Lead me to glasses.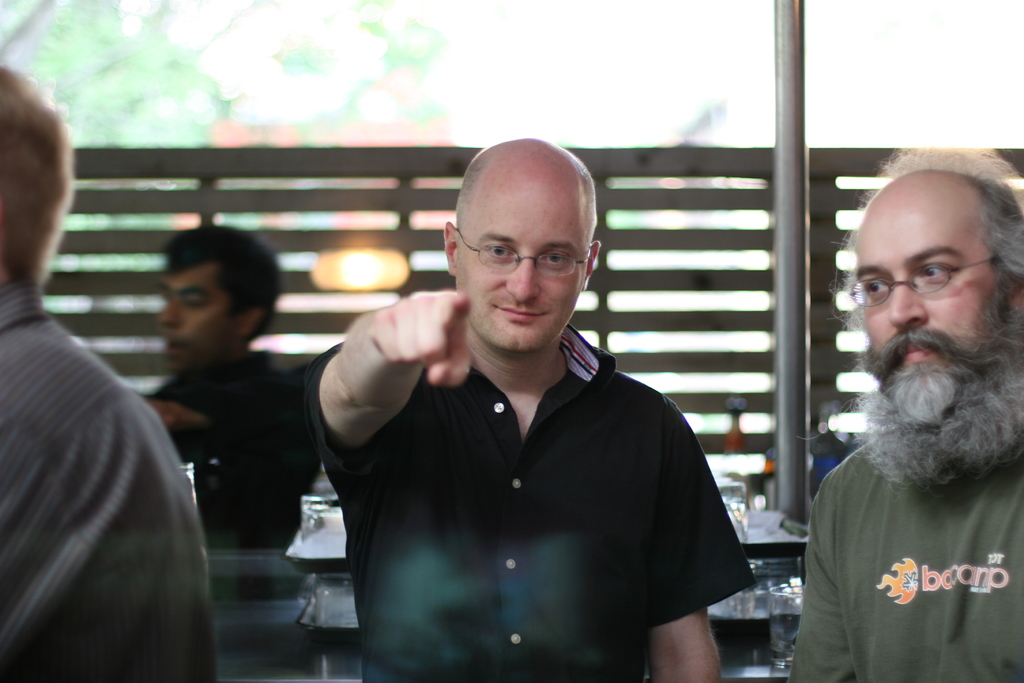
Lead to crop(456, 237, 594, 282).
